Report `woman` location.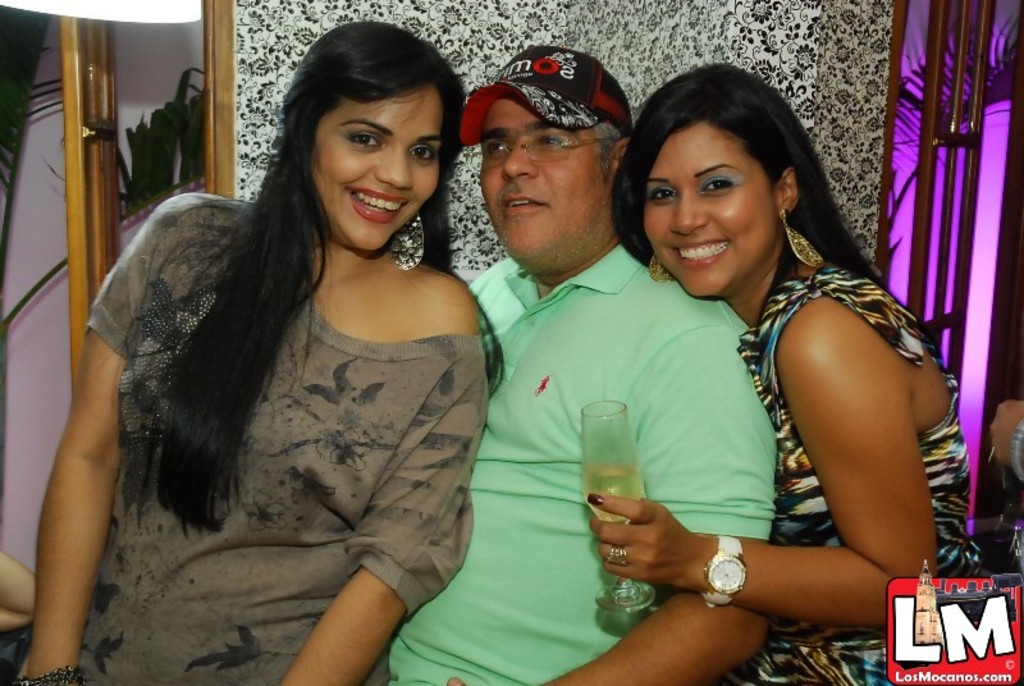
Report: BBox(33, 40, 589, 678).
